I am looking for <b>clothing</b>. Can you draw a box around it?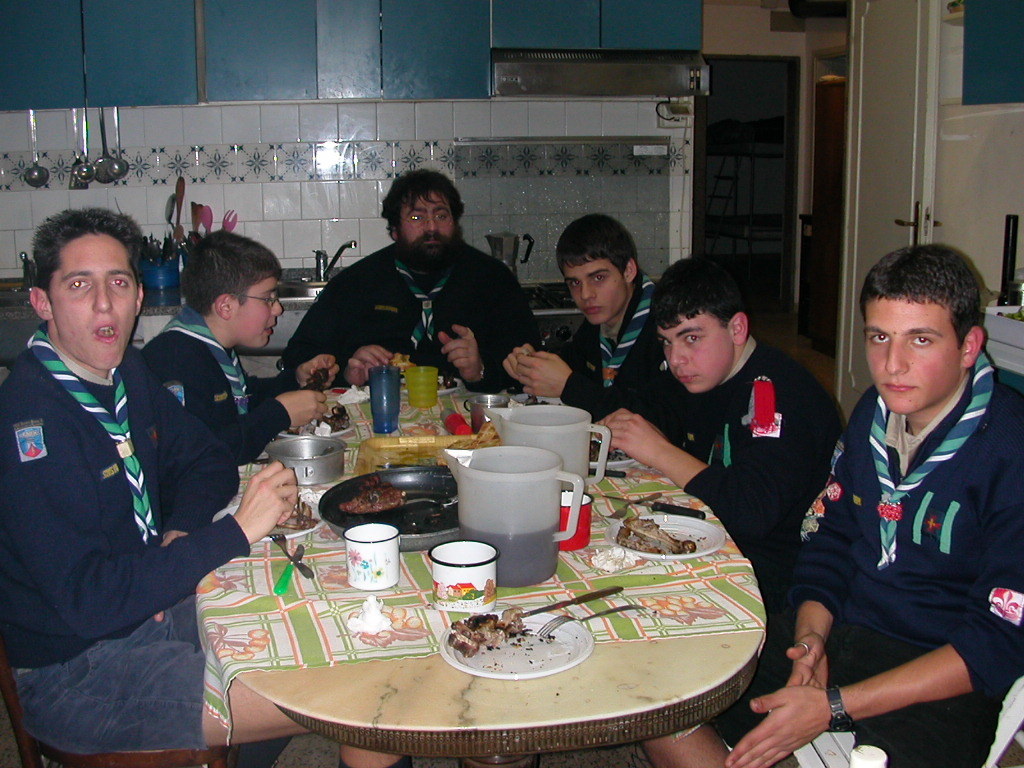
Sure, the bounding box is detection(285, 238, 540, 385).
